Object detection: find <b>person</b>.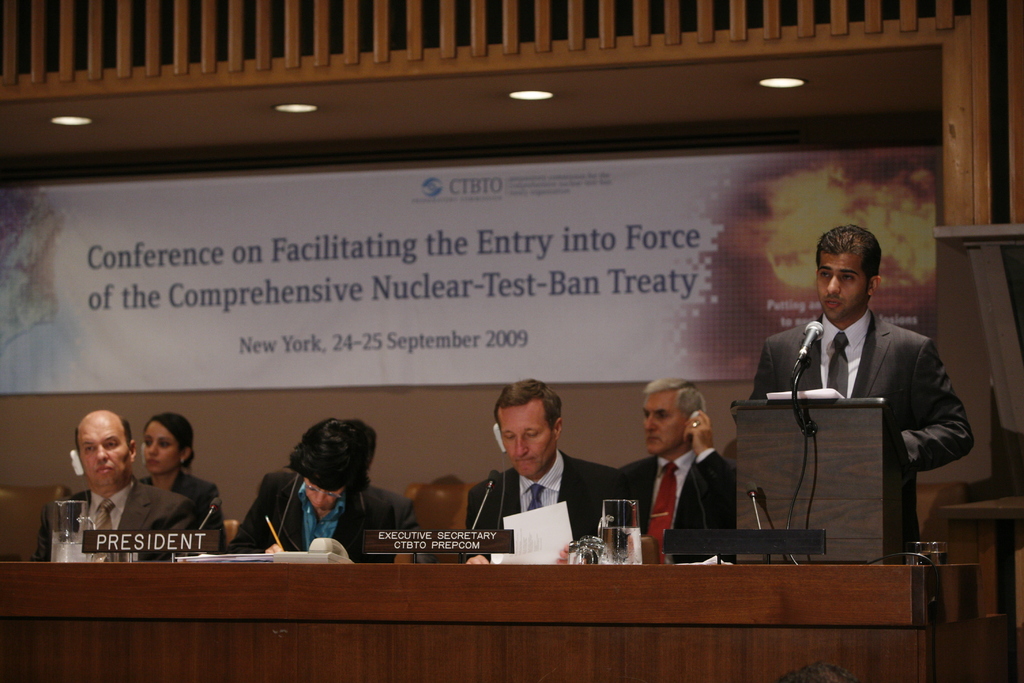
box=[131, 409, 239, 569].
